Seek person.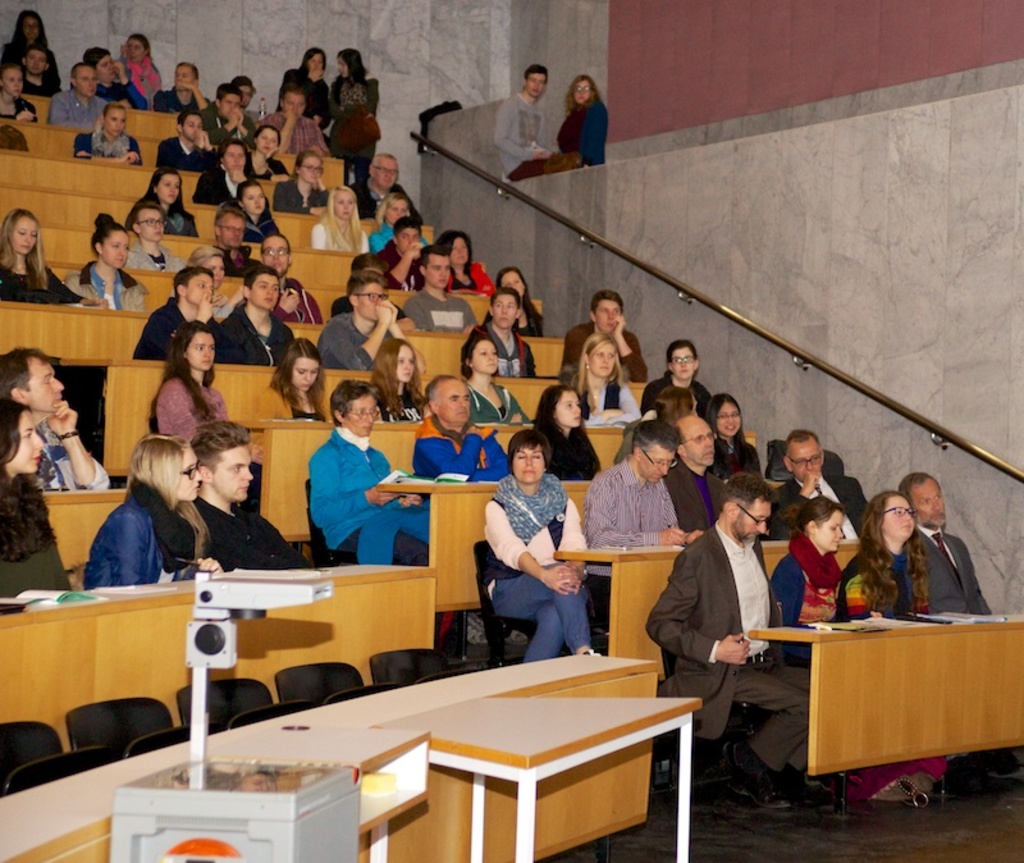
492/257/536/332.
